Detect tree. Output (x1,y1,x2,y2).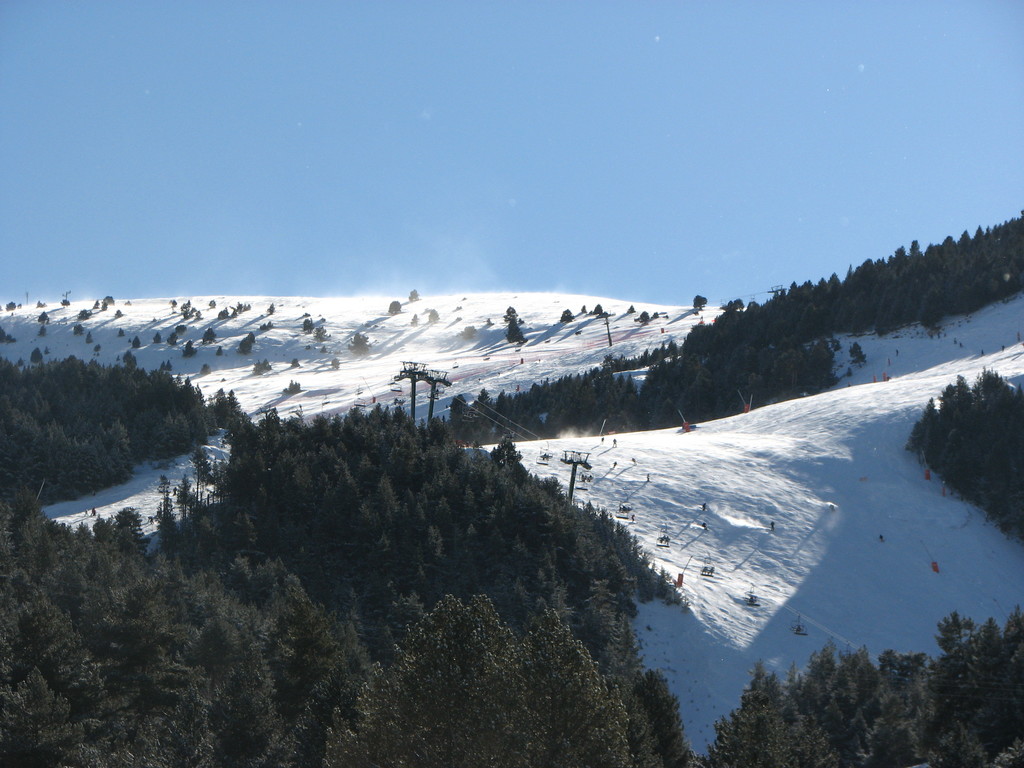
(695,679,834,765).
